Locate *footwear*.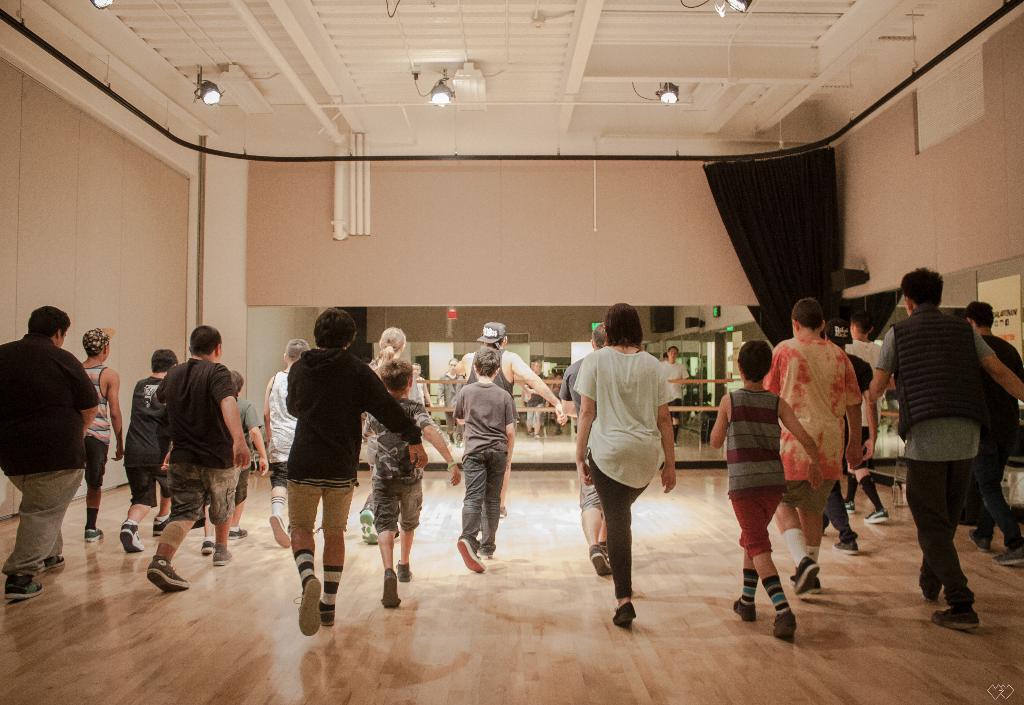
Bounding box: (146, 563, 207, 590).
